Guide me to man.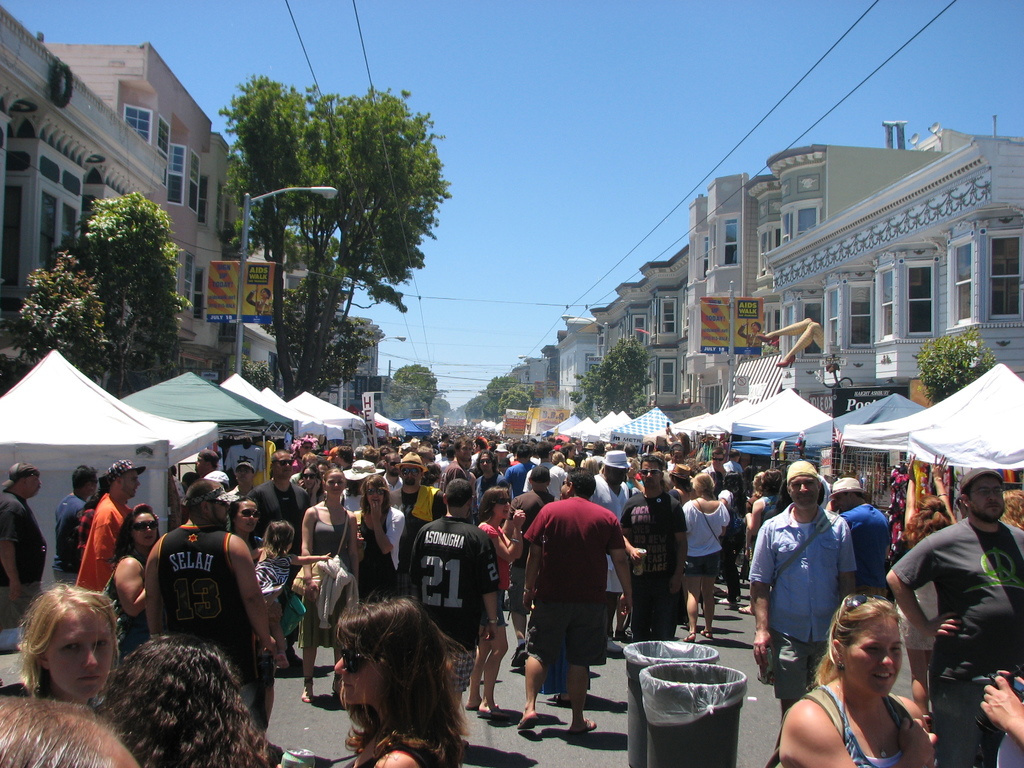
Guidance: box=[620, 452, 685, 641].
